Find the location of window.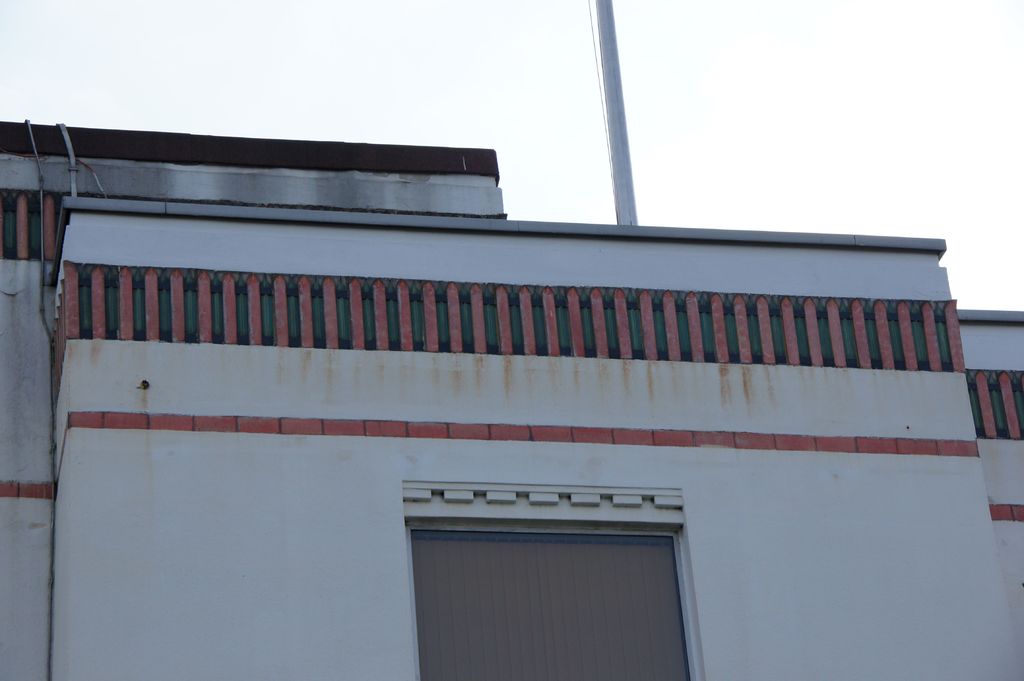
Location: bbox(399, 477, 703, 680).
